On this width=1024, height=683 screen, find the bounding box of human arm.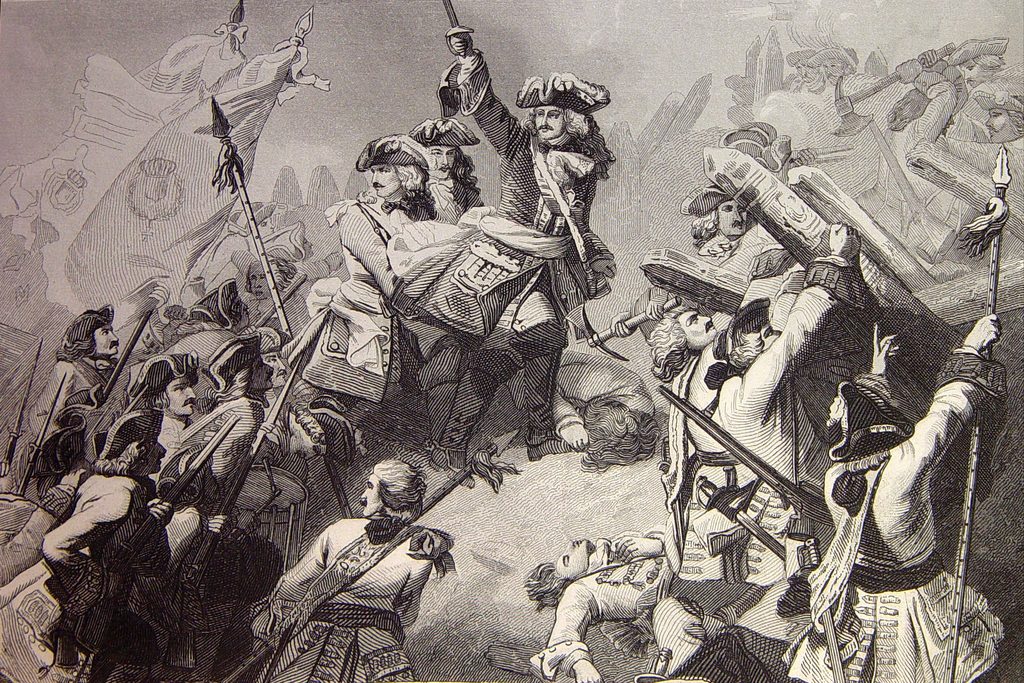
Bounding box: rect(741, 219, 862, 425).
